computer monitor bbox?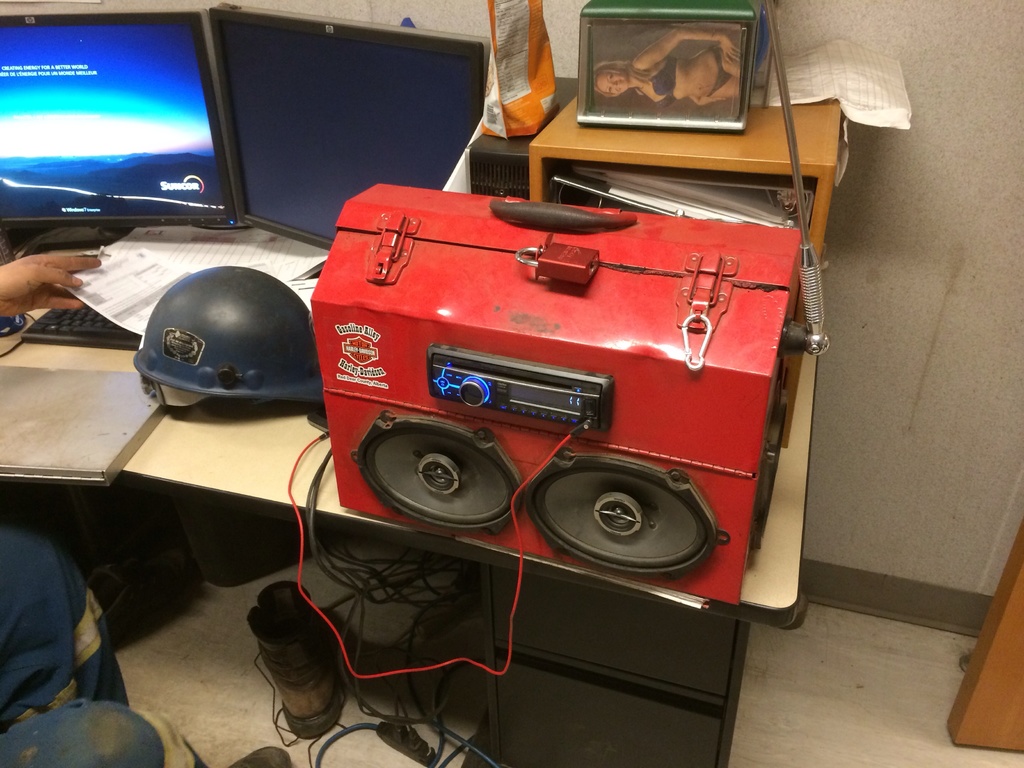
(7,1,235,251)
